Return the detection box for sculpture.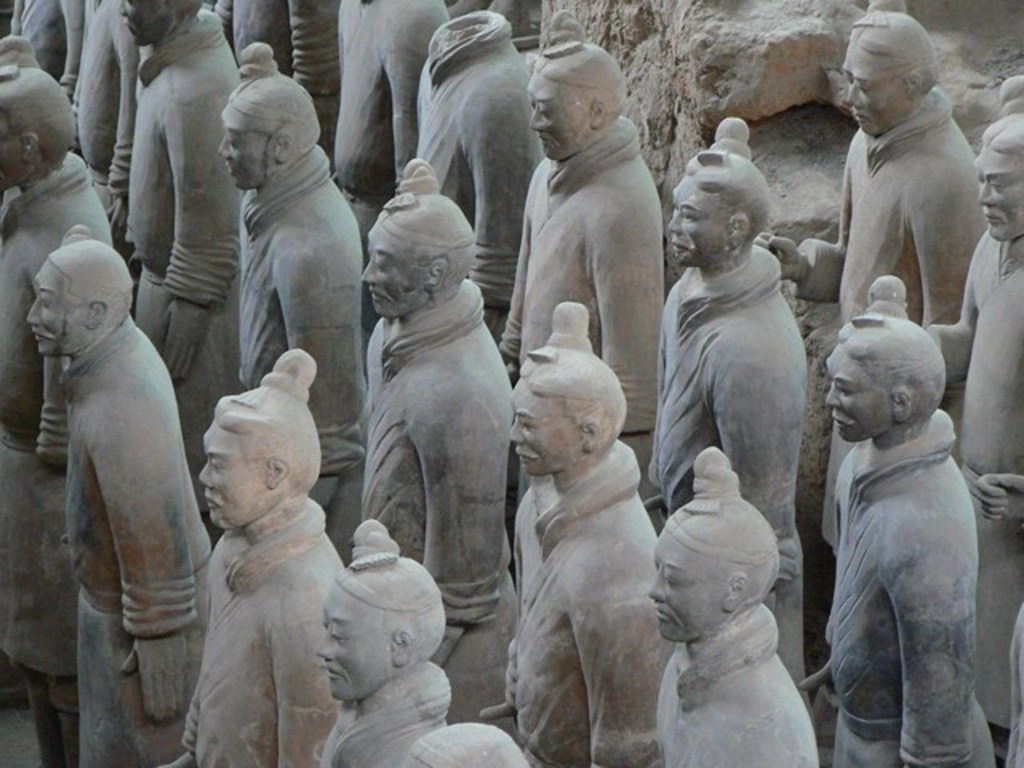
[left=758, top=2, right=1010, bottom=506].
